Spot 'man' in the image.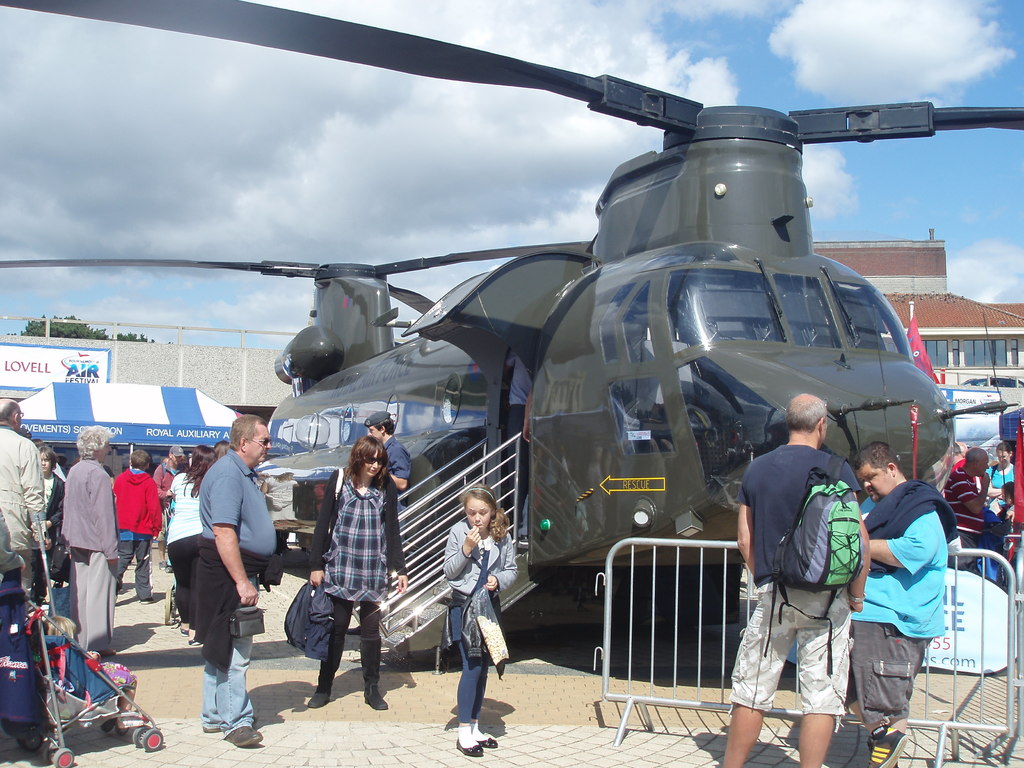
'man' found at bbox=(60, 423, 121, 654).
